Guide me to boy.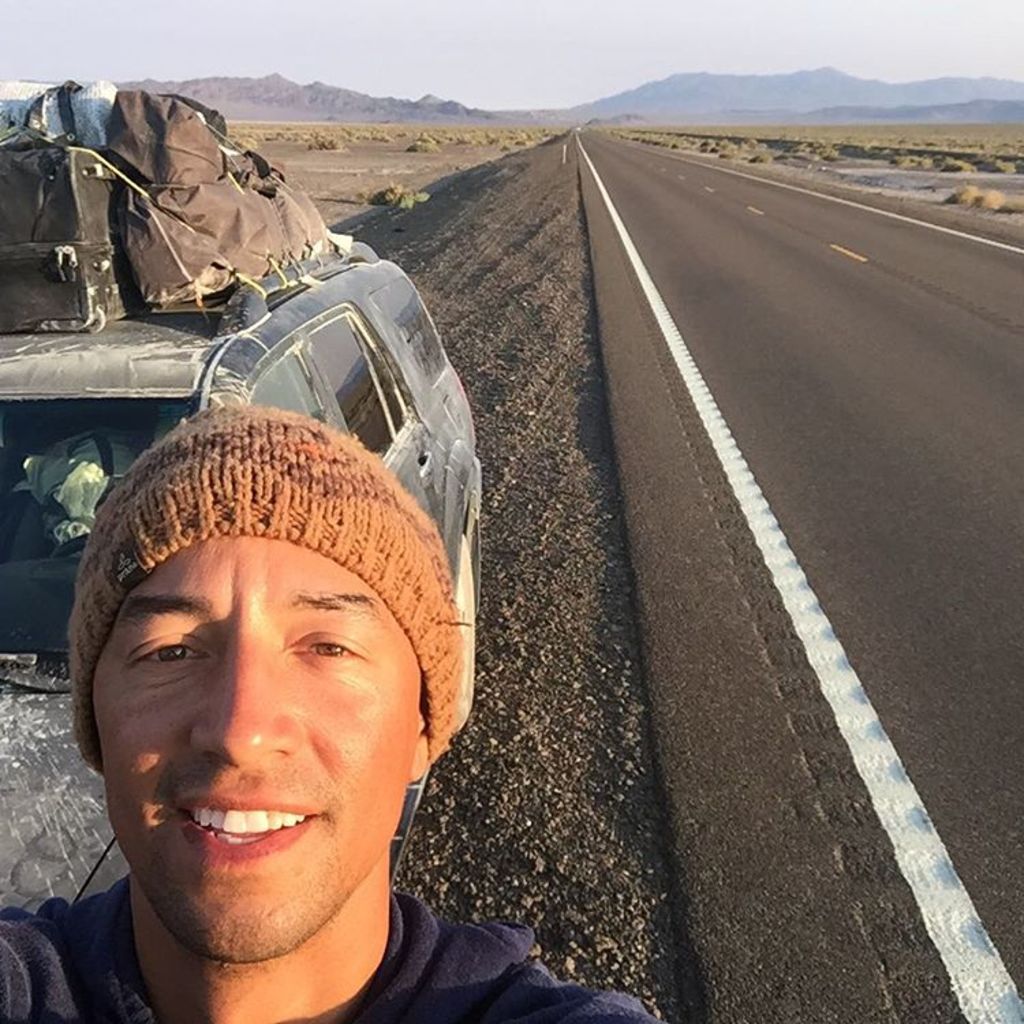
Guidance: 0:399:658:1023.
